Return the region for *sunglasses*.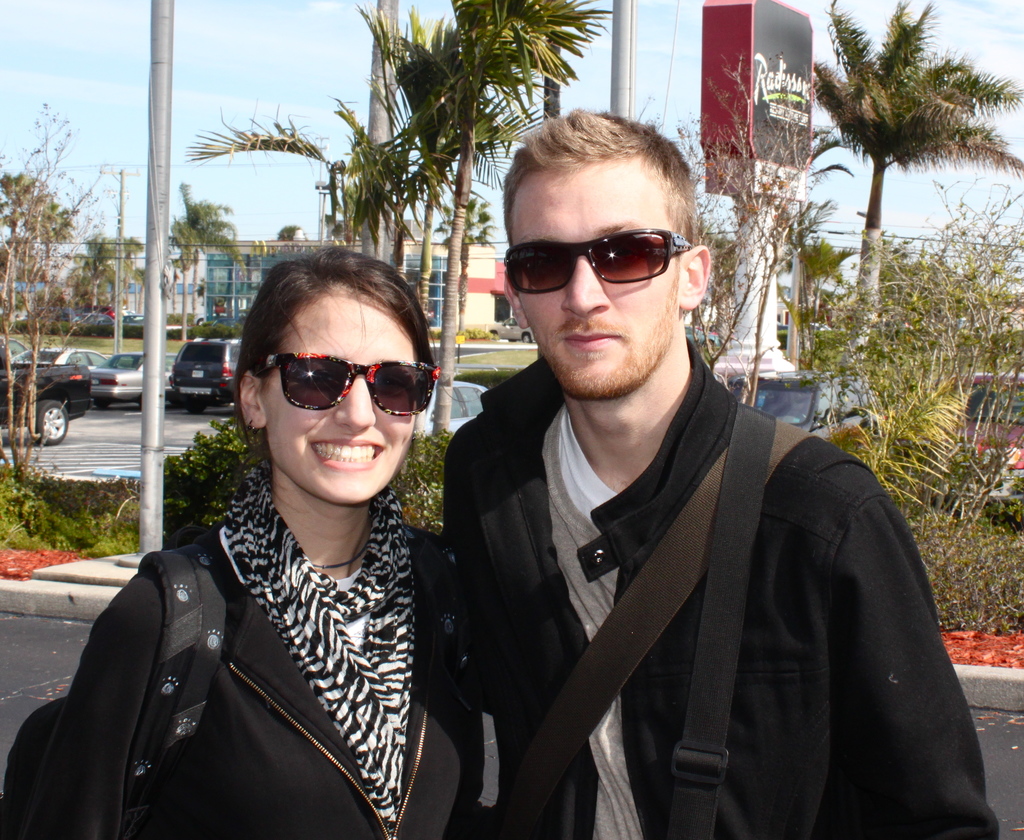
left=501, top=227, right=689, bottom=294.
